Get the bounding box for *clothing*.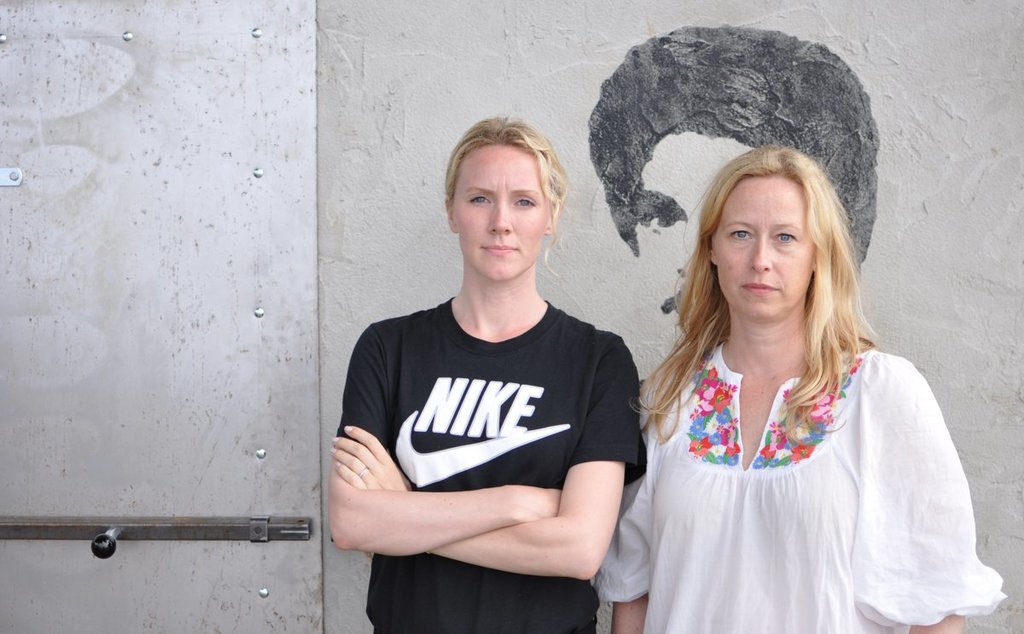
591/309/1010/633.
